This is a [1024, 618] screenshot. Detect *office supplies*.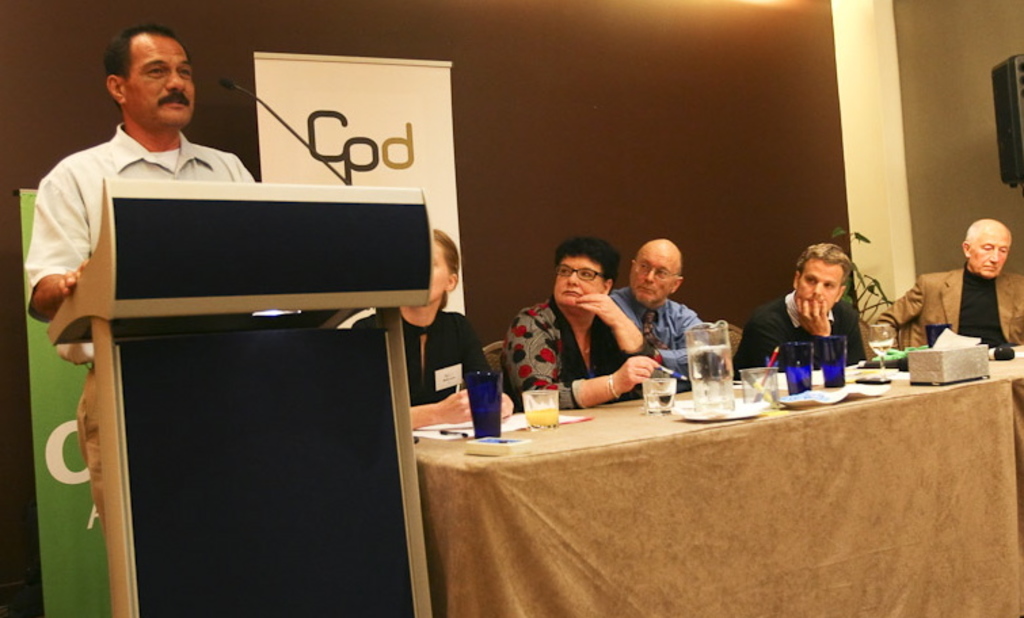
bbox(39, 171, 423, 617).
